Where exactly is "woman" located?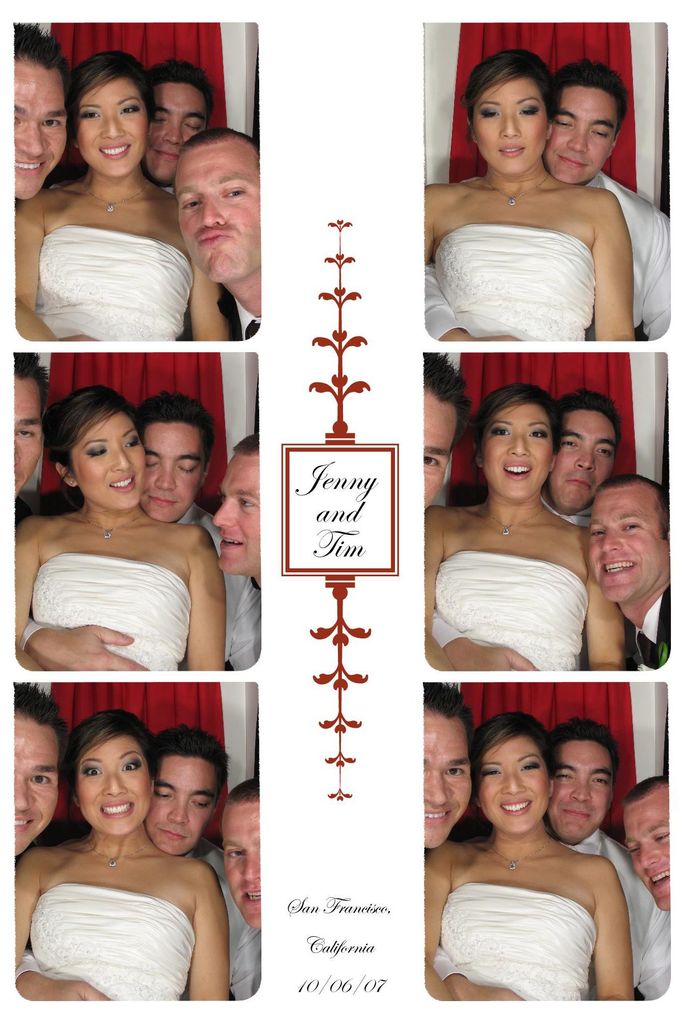
Its bounding box is (419, 380, 627, 671).
